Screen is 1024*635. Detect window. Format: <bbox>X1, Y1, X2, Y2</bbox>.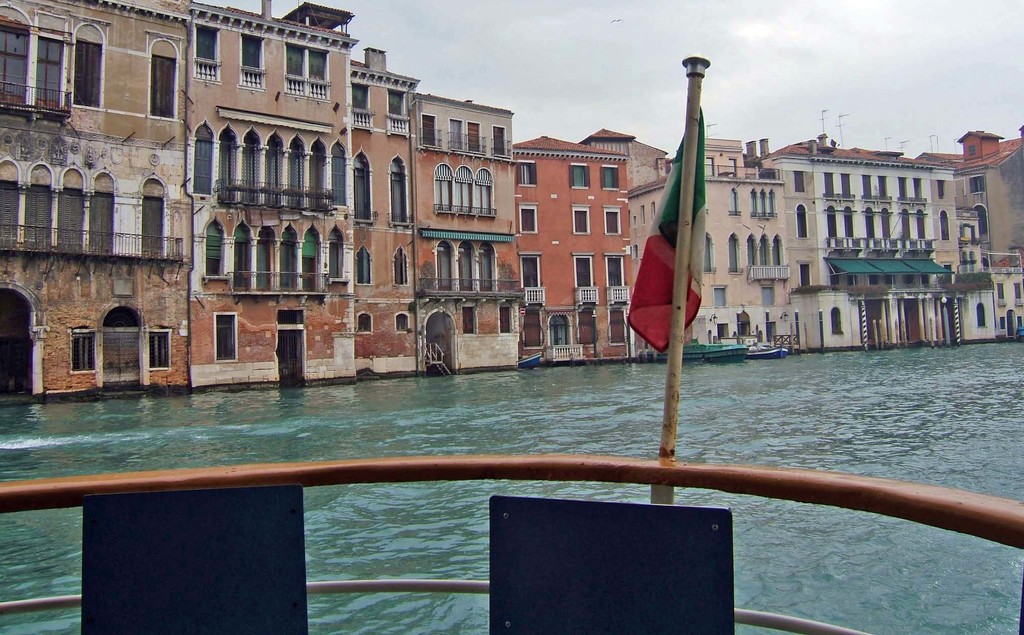
<bbox>579, 206, 593, 233</bbox>.
